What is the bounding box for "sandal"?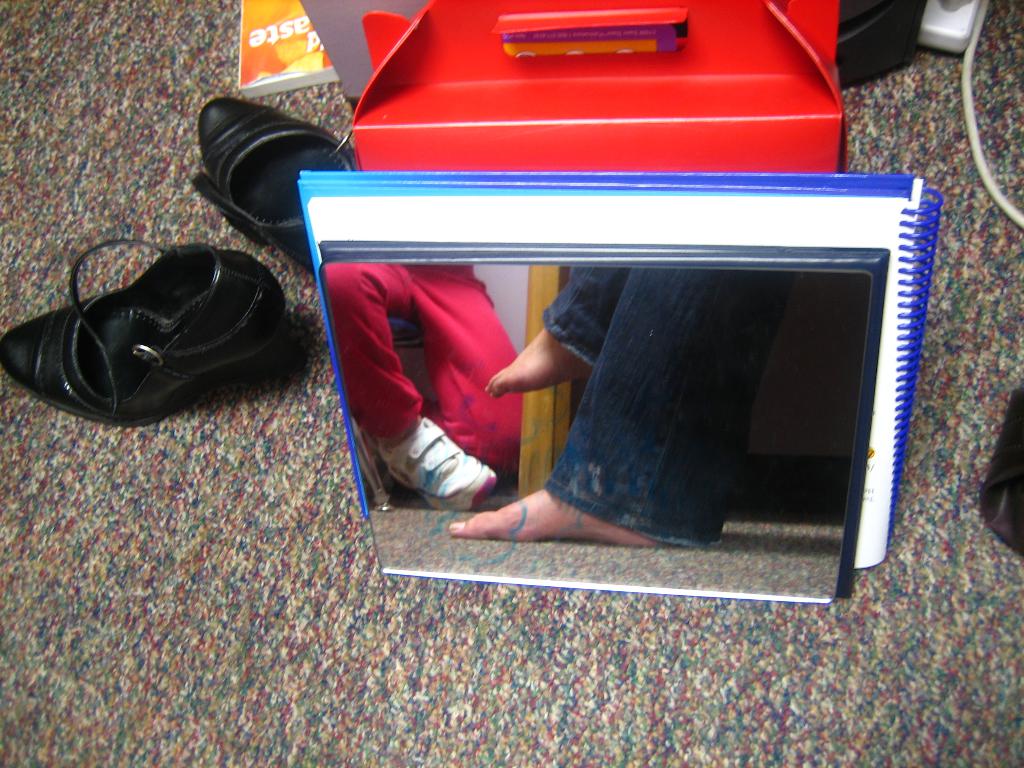
(x1=185, y1=95, x2=361, y2=275).
